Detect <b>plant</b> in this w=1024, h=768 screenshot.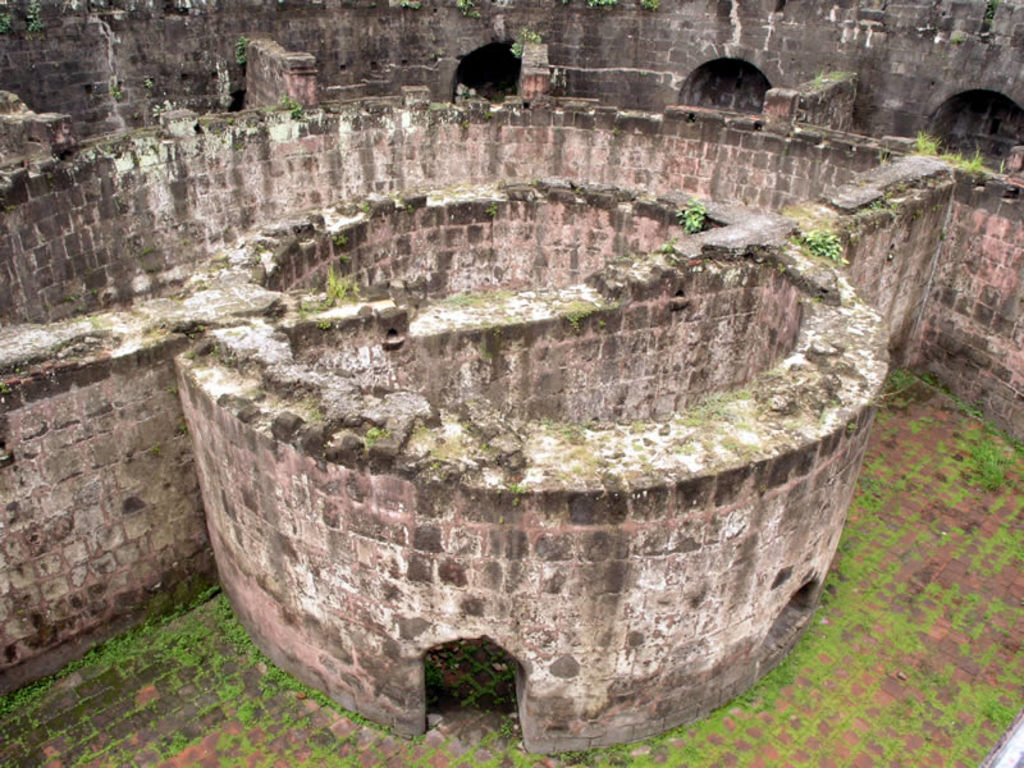
Detection: rect(508, 28, 540, 55).
